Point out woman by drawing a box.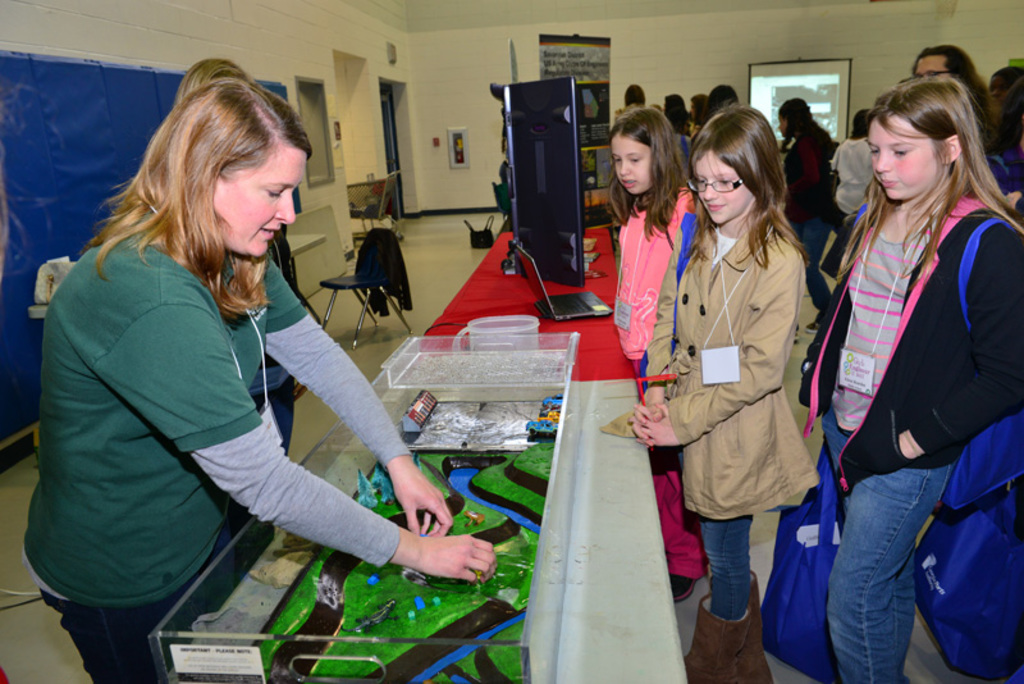
x1=786, y1=73, x2=1023, y2=683.
